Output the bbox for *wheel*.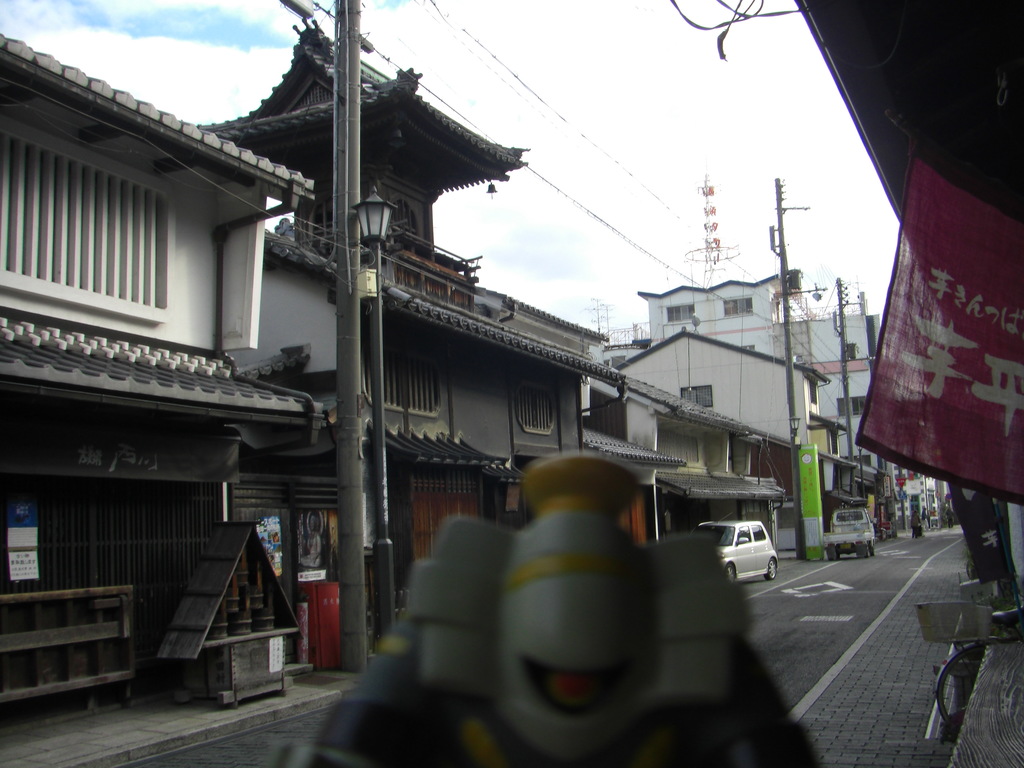
824:543:837:560.
